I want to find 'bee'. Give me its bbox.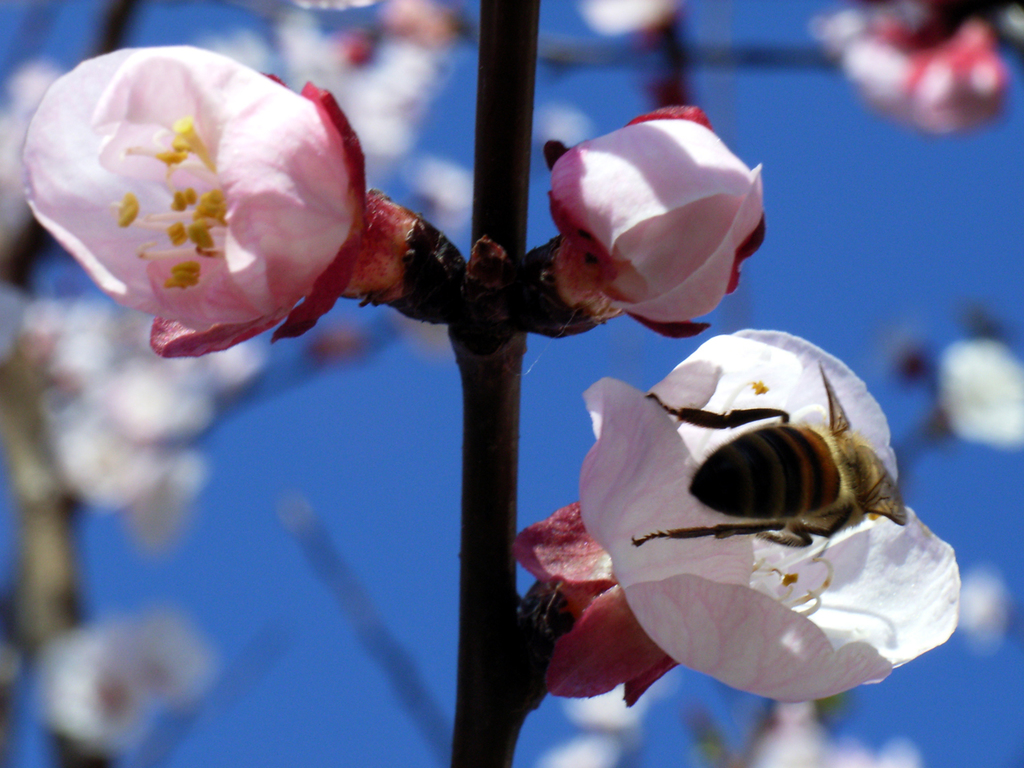
box=[655, 398, 892, 579].
